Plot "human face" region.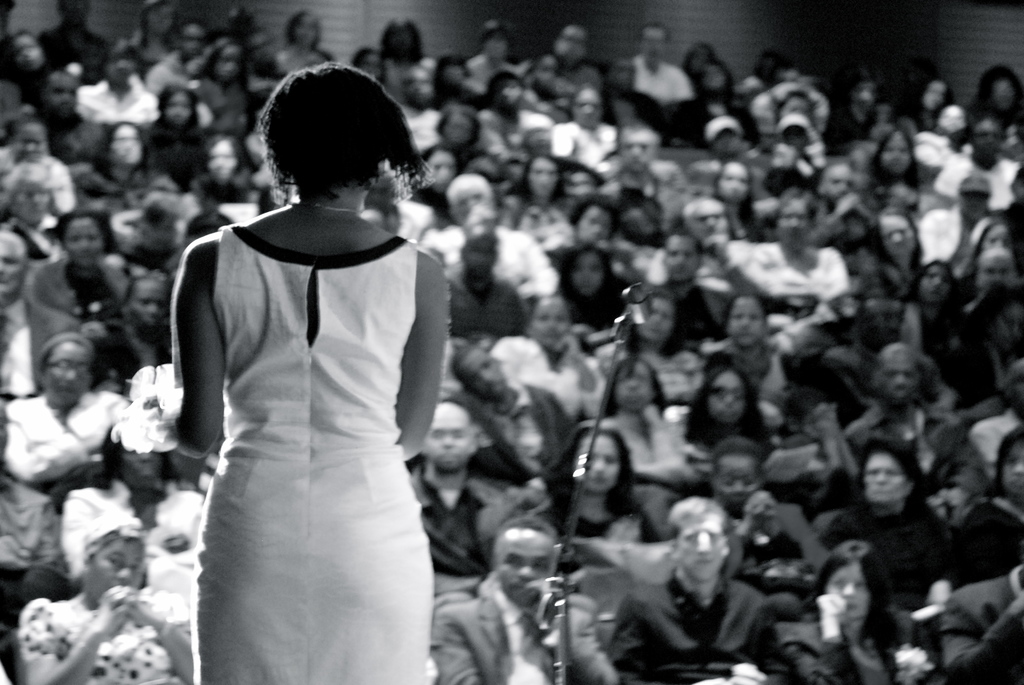
Plotted at l=454, t=345, r=511, b=397.
